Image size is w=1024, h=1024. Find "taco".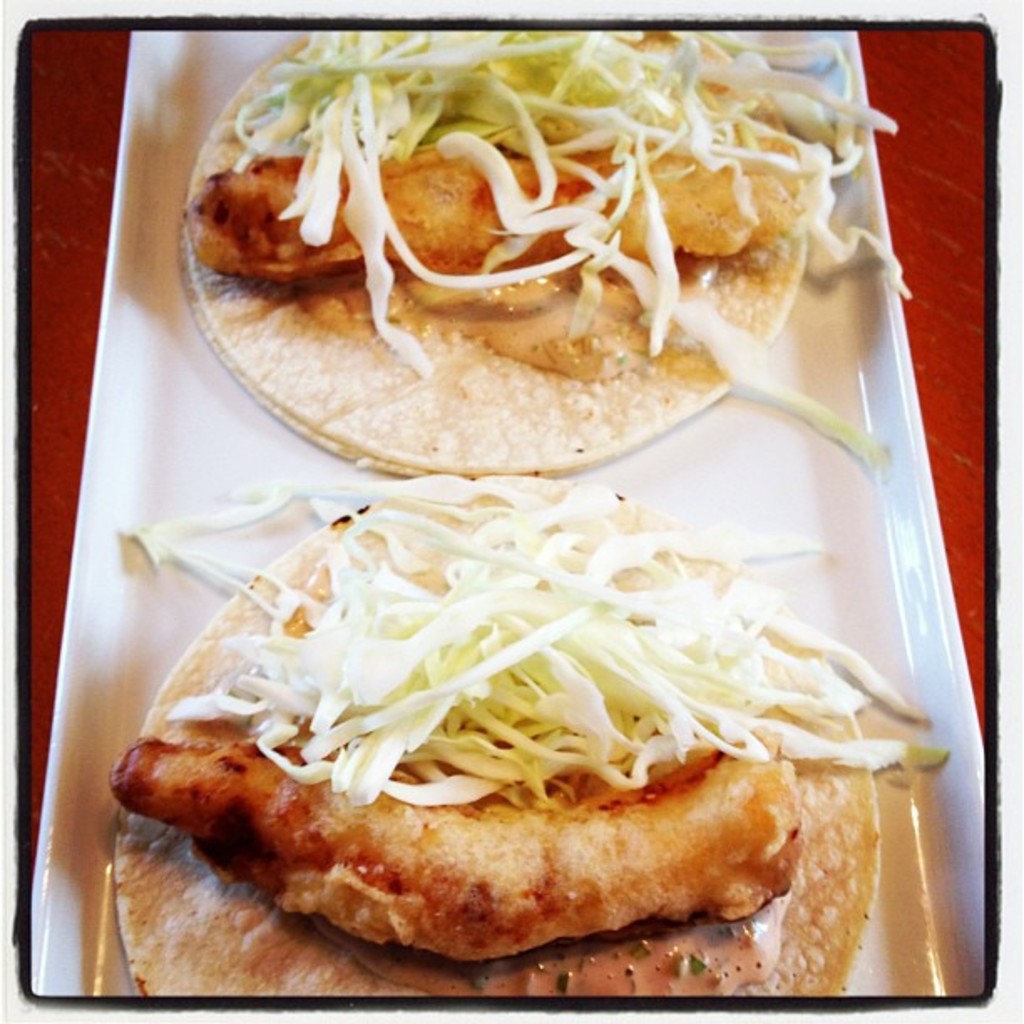
<bbox>107, 467, 878, 1022</bbox>.
